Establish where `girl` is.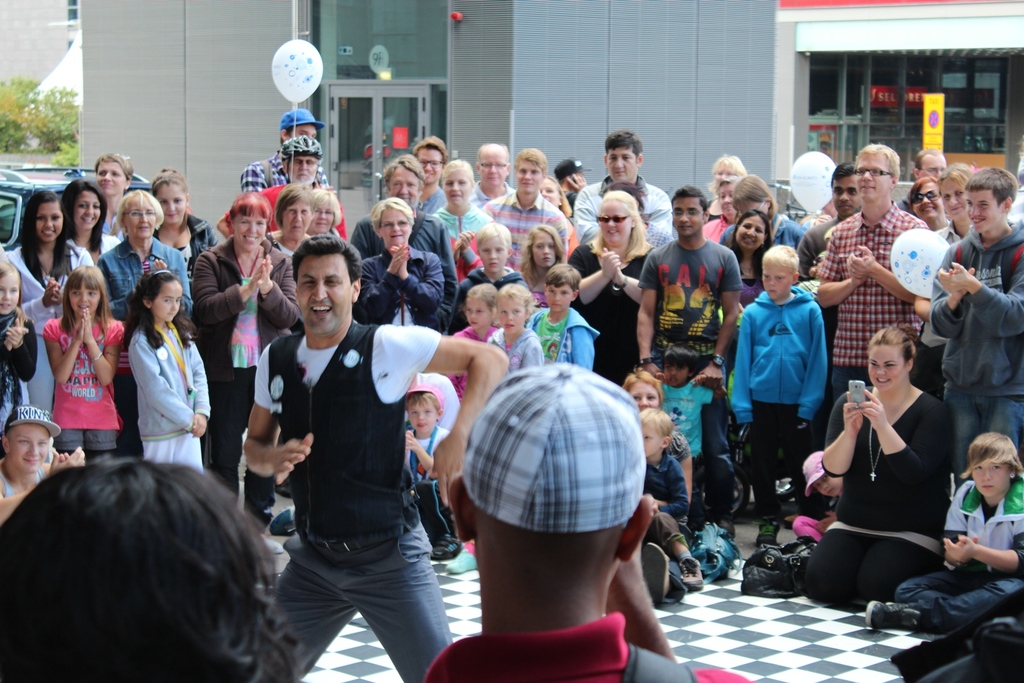
Established at region(514, 221, 566, 310).
